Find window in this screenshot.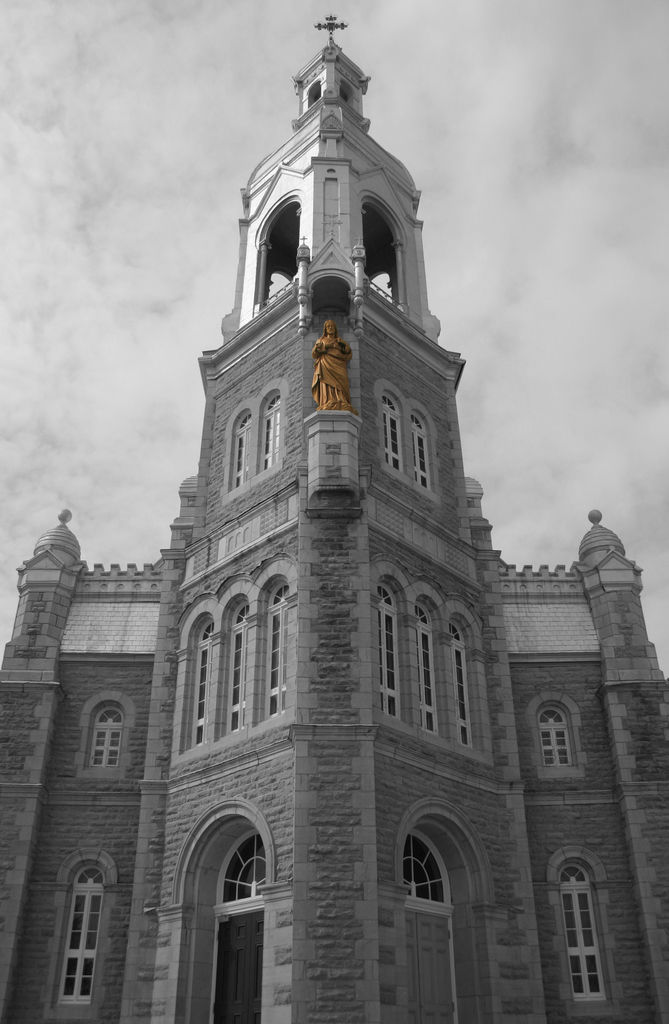
The bounding box for window is <bbox>185, 616, 208, 749</bbox>.
